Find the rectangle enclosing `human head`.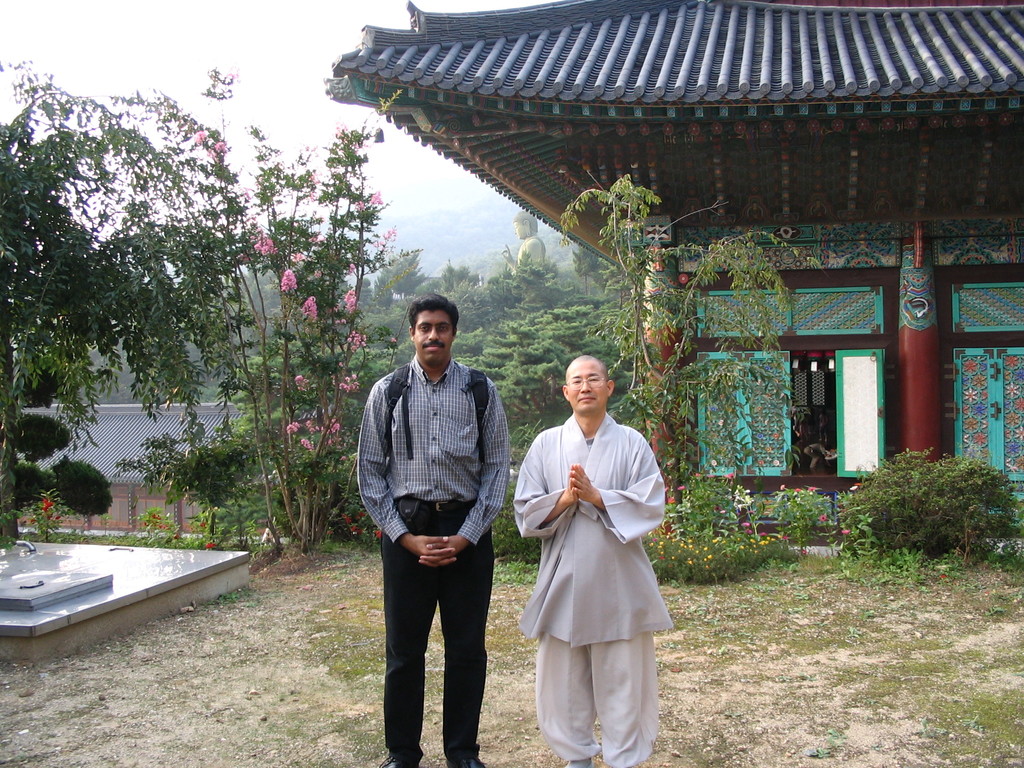
bbox(561, 352, 614, 417).
